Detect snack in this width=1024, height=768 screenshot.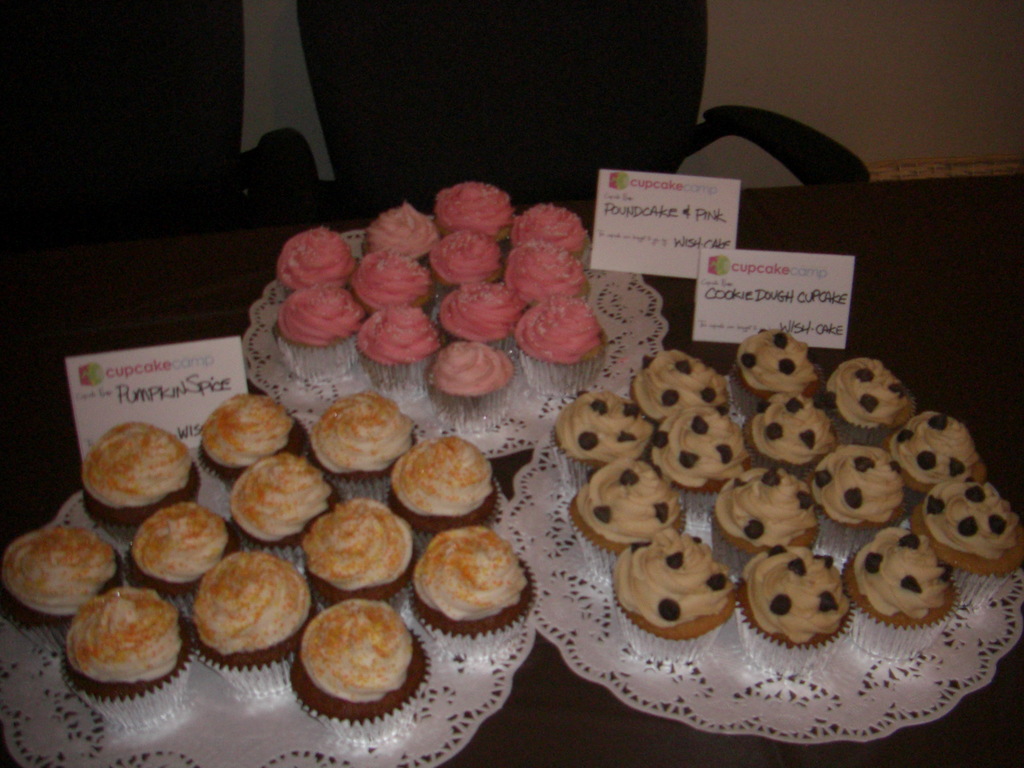
Detection: box(434, 278, 532, 361).
